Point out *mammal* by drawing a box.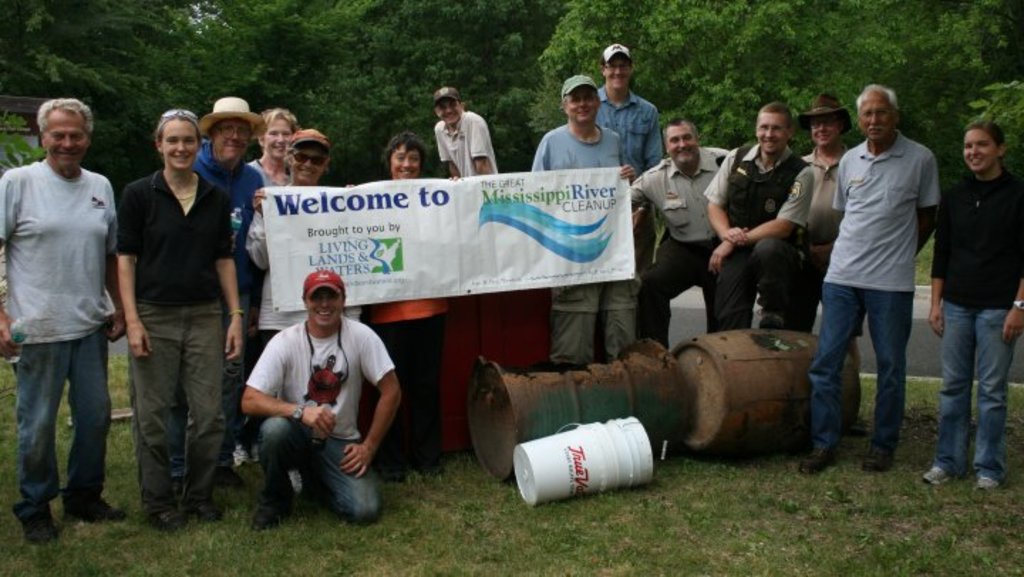
525,72,639,374.
